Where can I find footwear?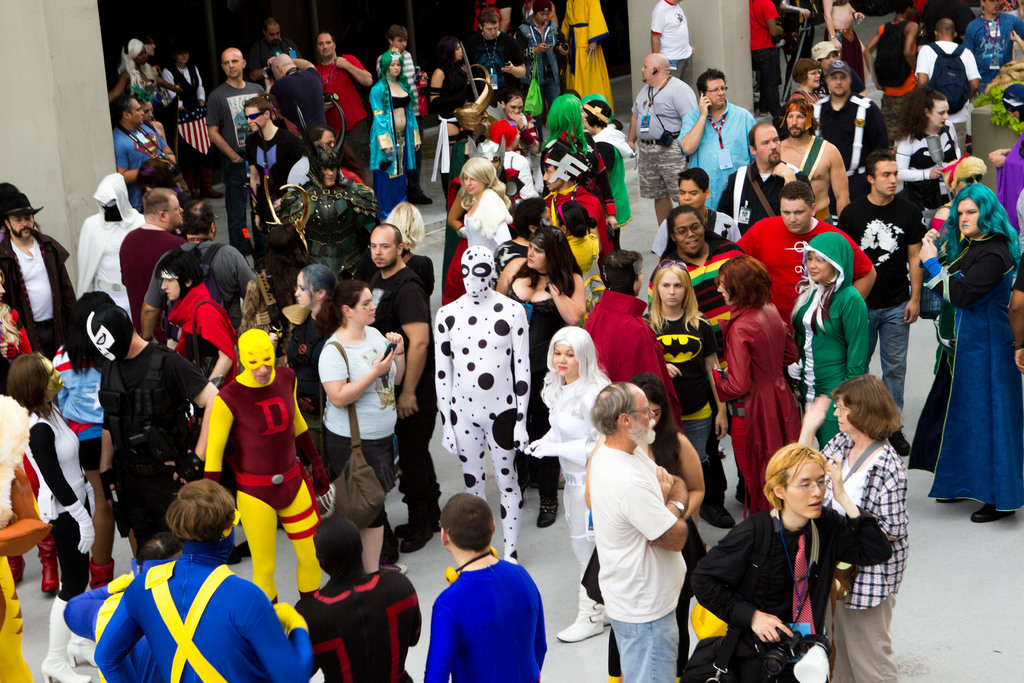
You can find it at left=38, top=555, right=58, bottom=593.
